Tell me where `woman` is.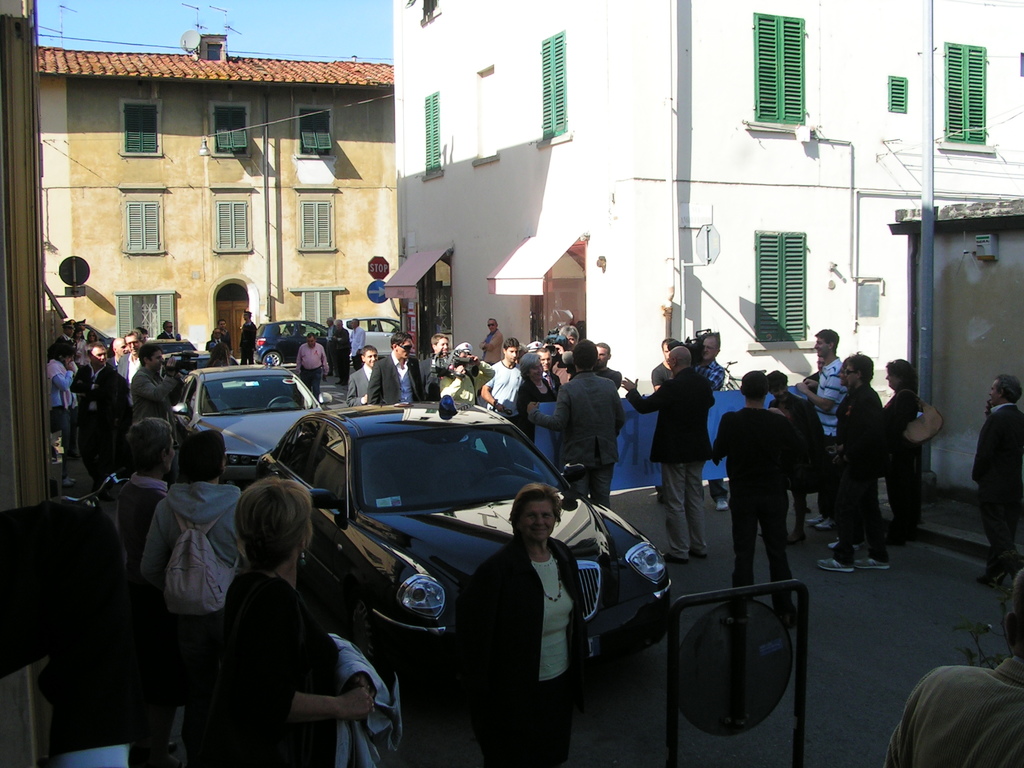
`woman` is at x1=226, y1=473, x2=375, y2=767.
